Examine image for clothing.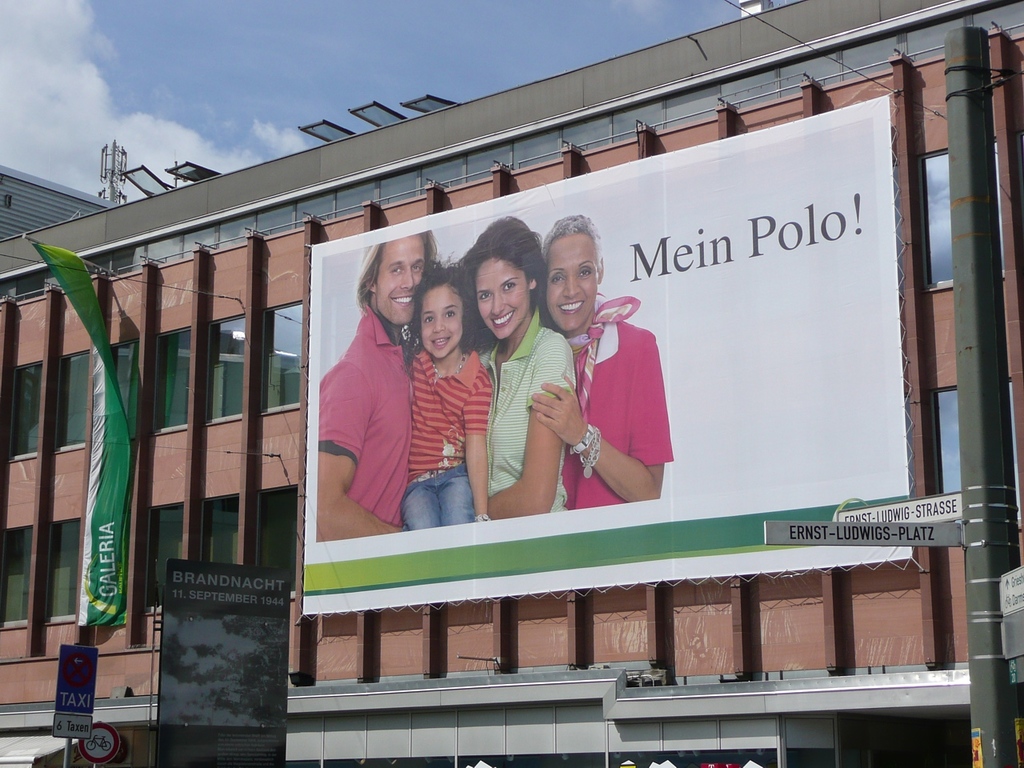
Examination result: {"x1": 306, "y1": 271, "x2": 432, "y2": 539}.
